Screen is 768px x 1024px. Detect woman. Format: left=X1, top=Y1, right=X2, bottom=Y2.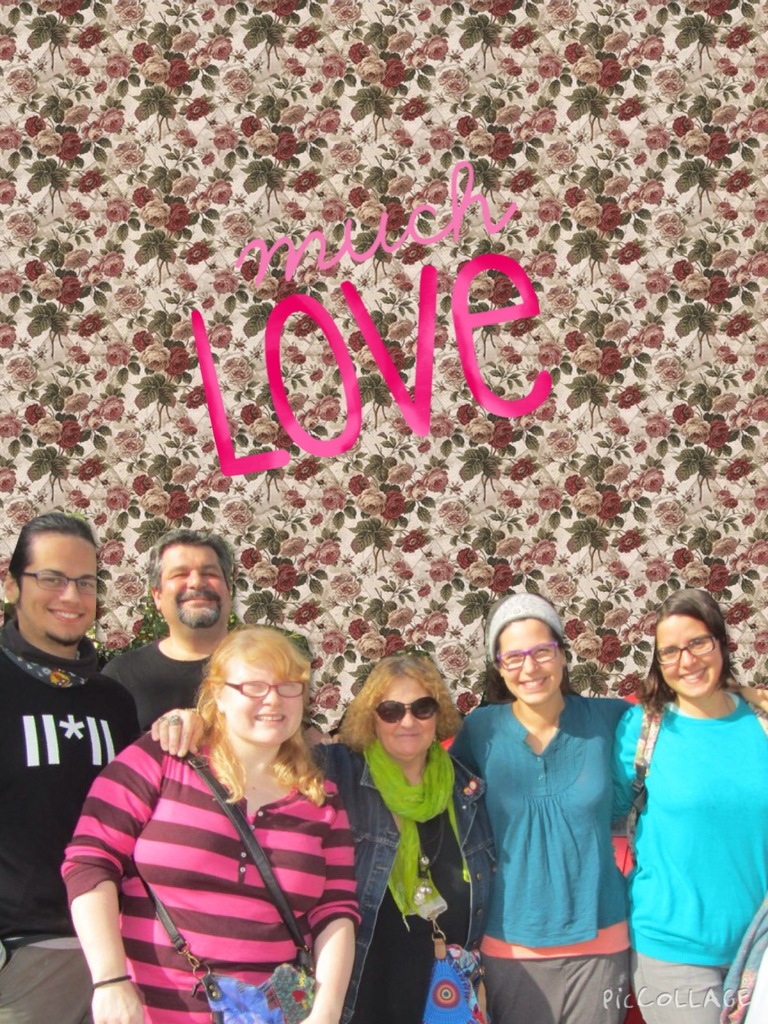
left=147, top=655, right=490, bottom=1023.
